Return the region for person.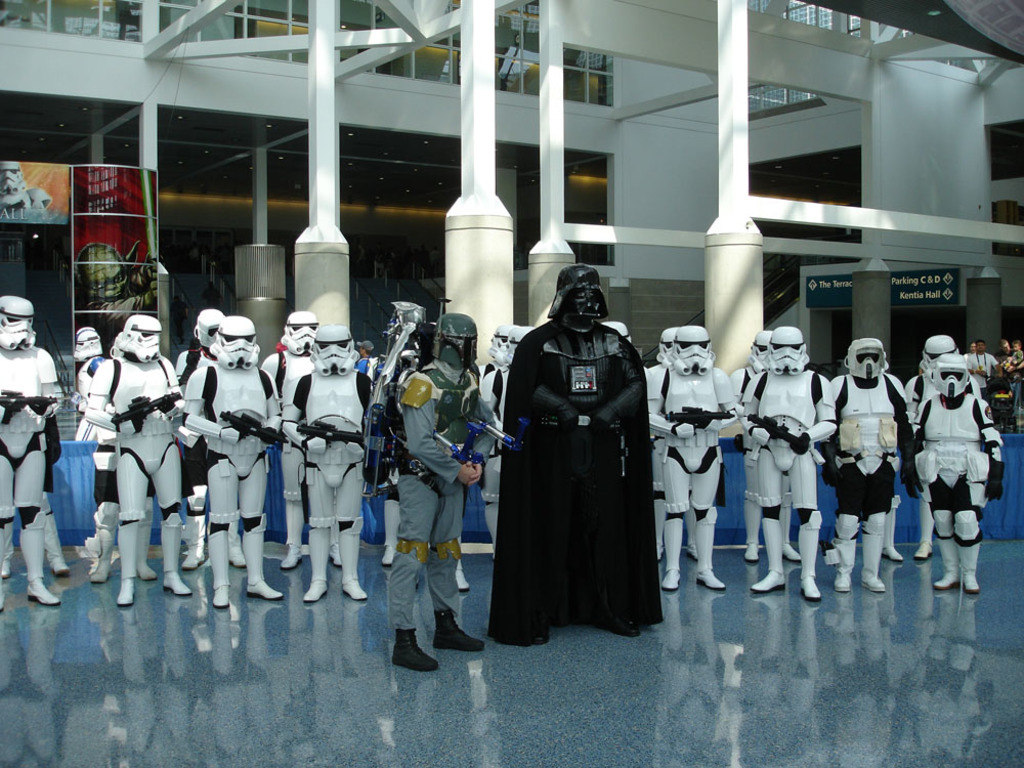
[x1=660, y1=323, x2=728, y2=594].
